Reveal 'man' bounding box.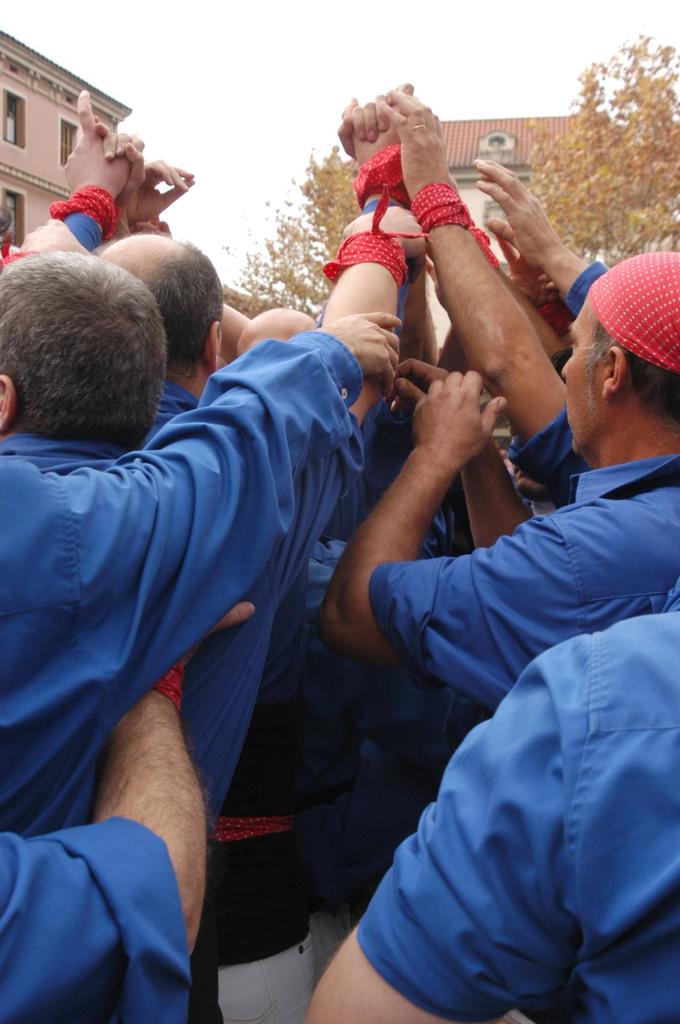
Revealed: [x1=315, y1=252, x2=679, y2=705].
